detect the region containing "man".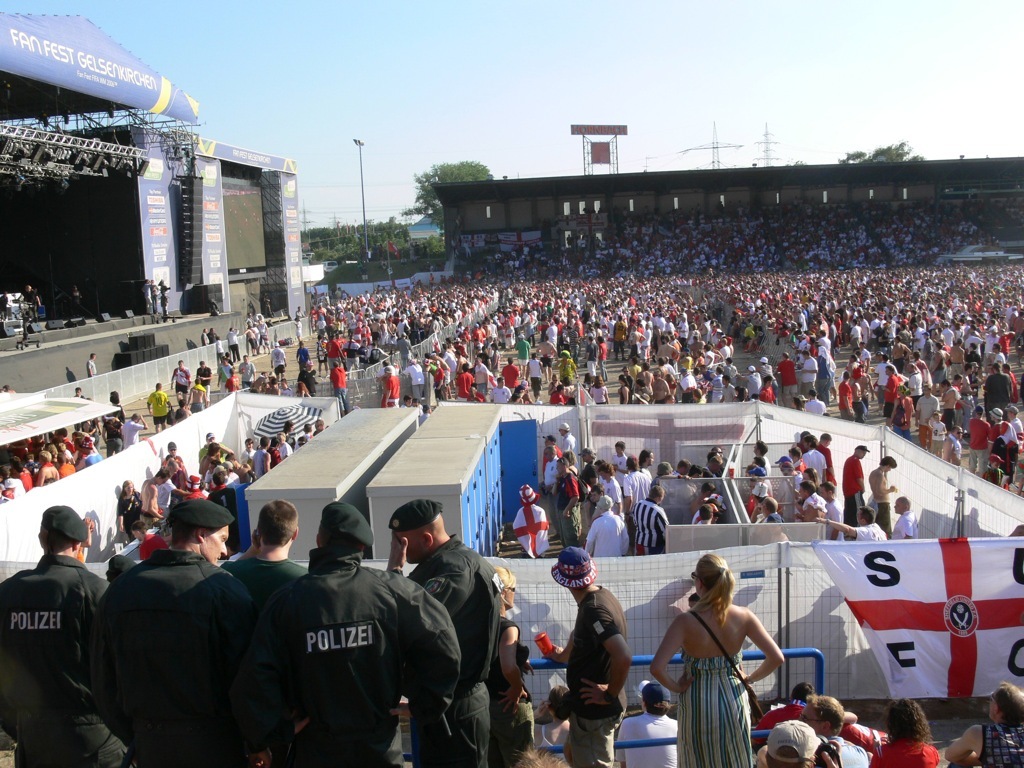
(left=89, top=497, right=245, bottom=767).
